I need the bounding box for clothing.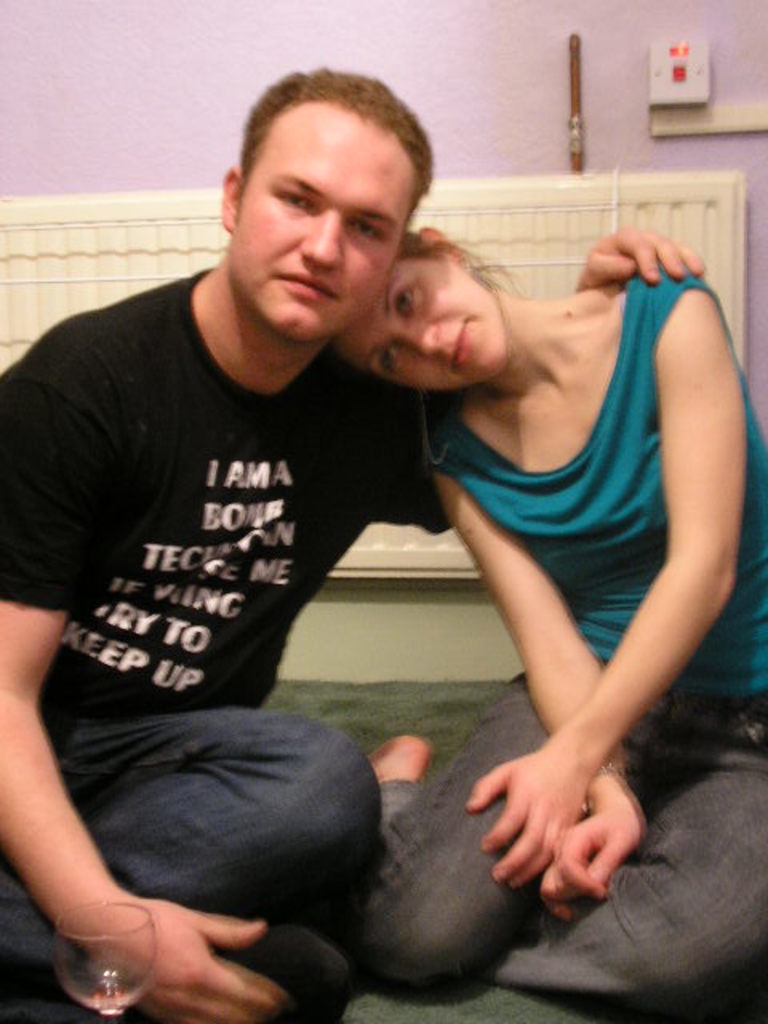
Here it is: x1=24, y1=234, x2=456, y2=922.
